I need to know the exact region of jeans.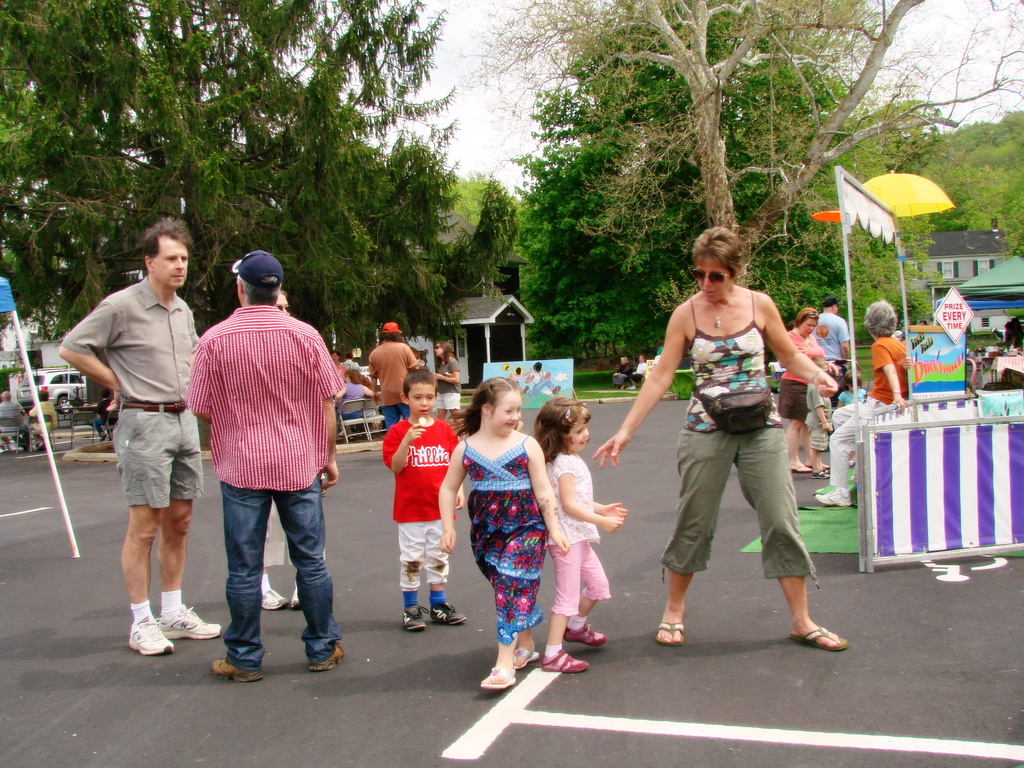
Region: (387,401,408,430).
